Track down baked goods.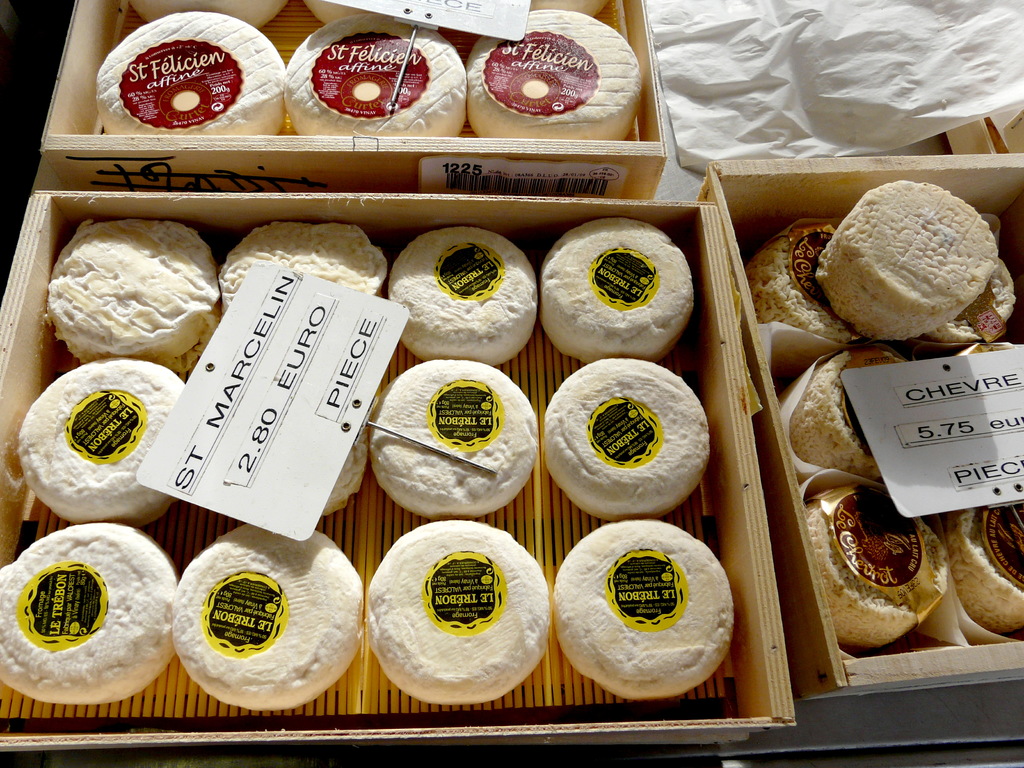
Tracked to x1=364, y1=519, x2=554, y2=704.
